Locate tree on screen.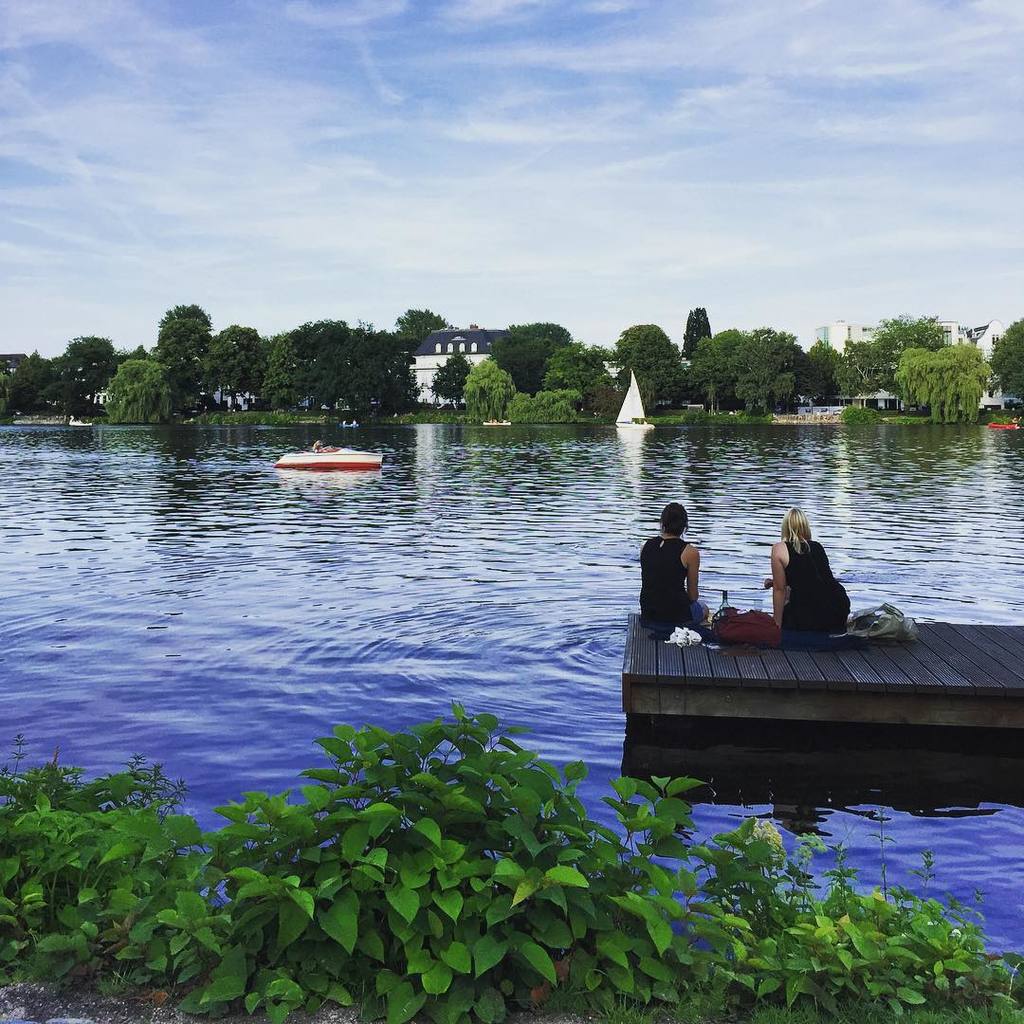
On screen at (541,341,613,394).
